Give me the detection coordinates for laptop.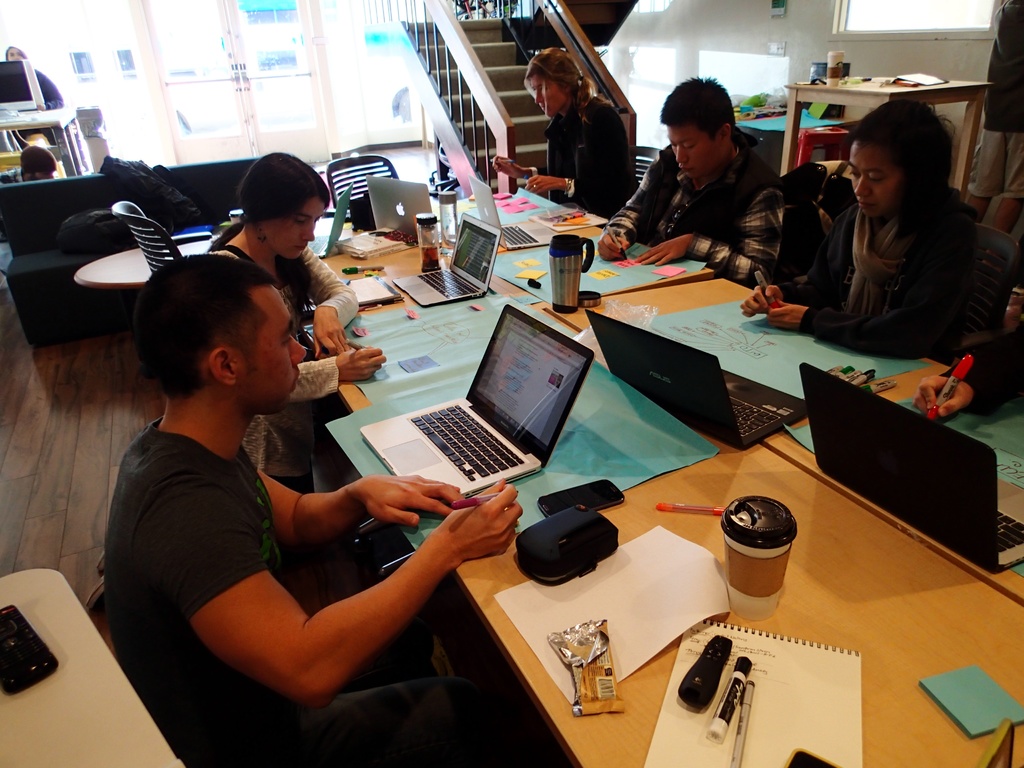
<box>369,175,434,241</box>.
